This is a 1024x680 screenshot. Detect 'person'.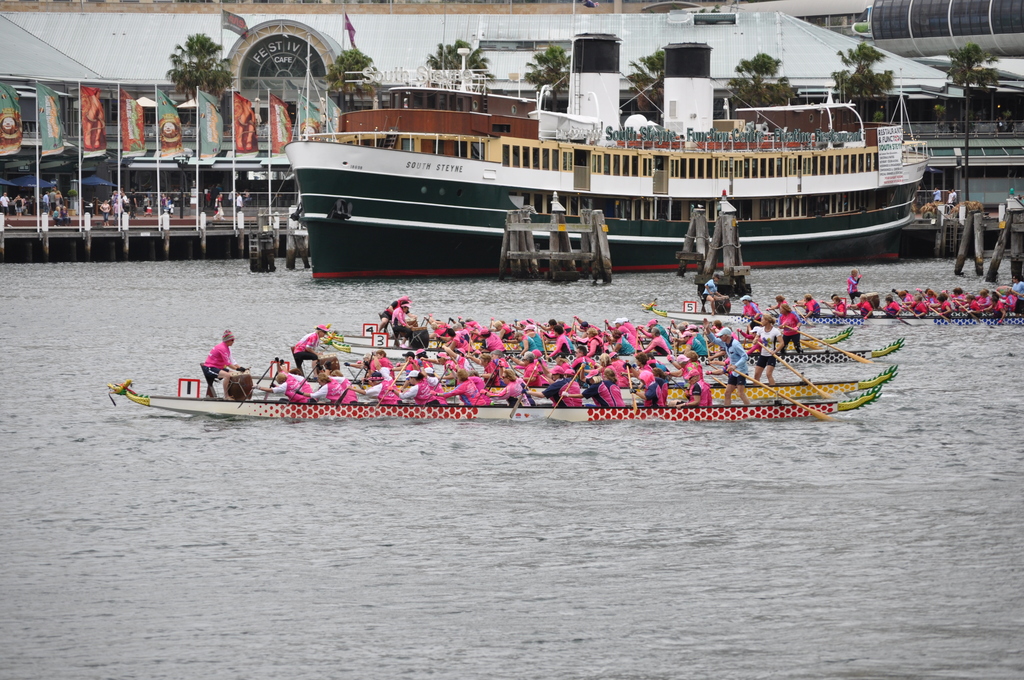
region(687, 355, 716, 393).
